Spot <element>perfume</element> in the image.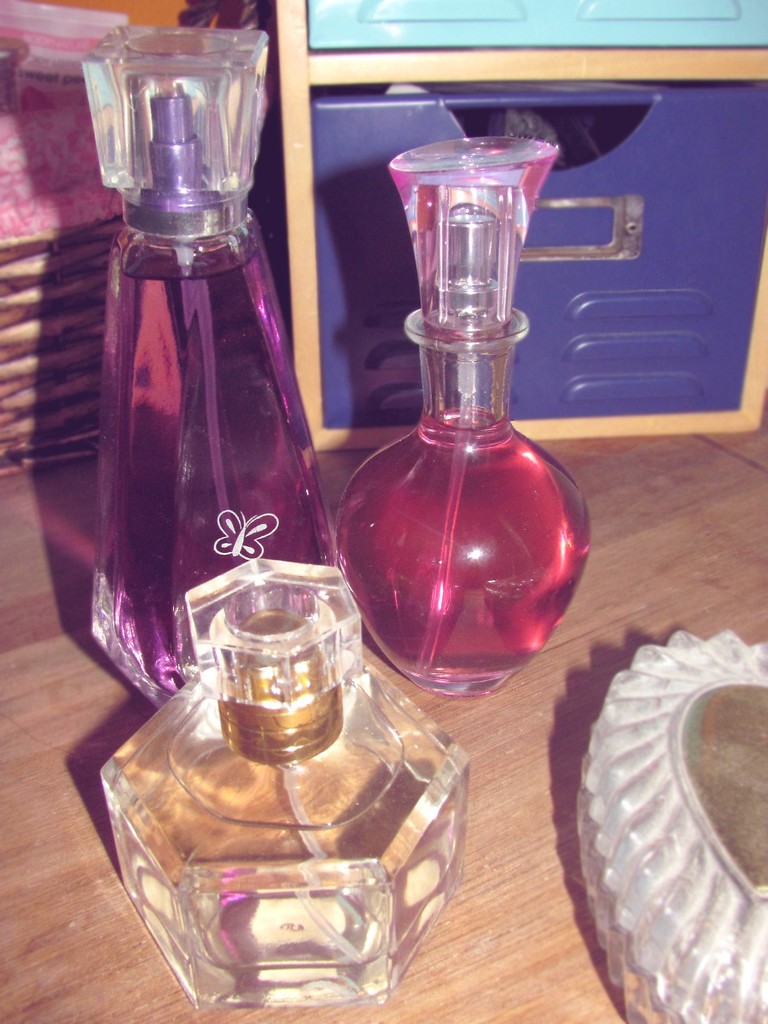
<element>perfume</element> found at detection(326, 137, 594, 706).
